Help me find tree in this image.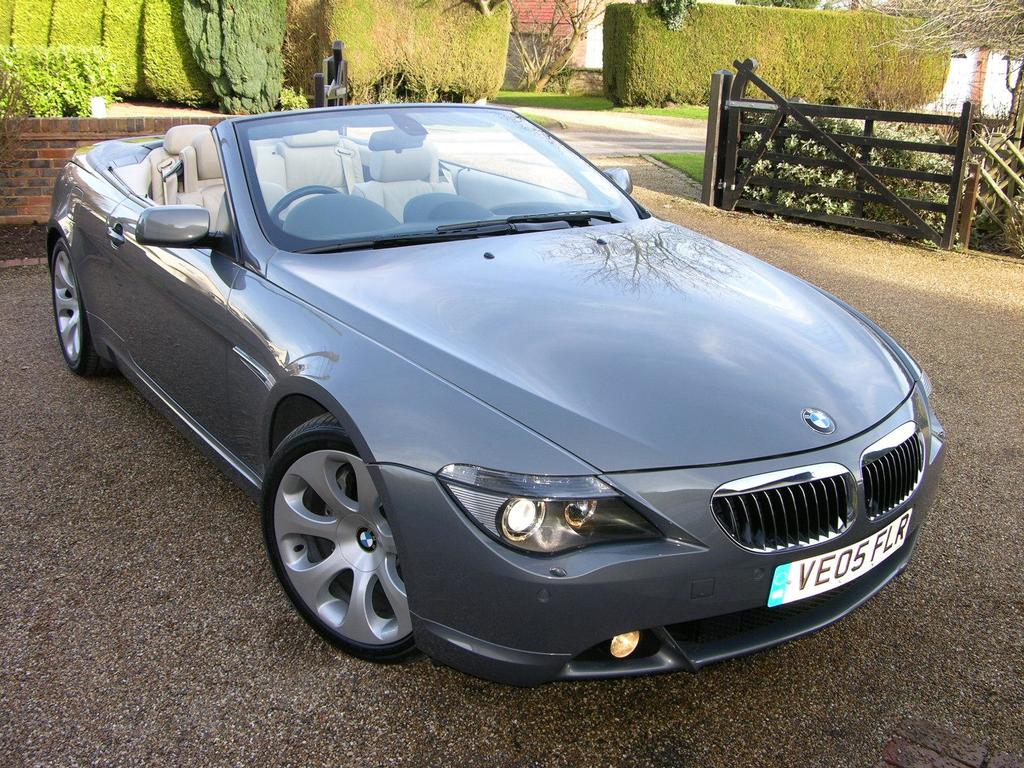
Found it: 521 0 607 89.
